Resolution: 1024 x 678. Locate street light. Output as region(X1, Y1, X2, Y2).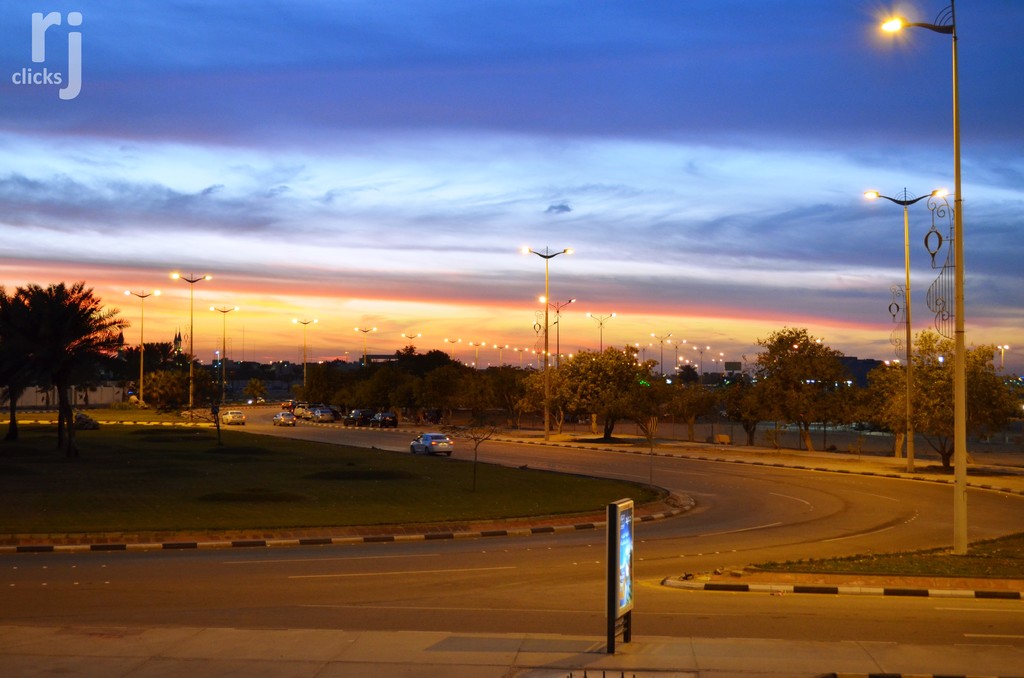
region(352, 325, 378, 366).
